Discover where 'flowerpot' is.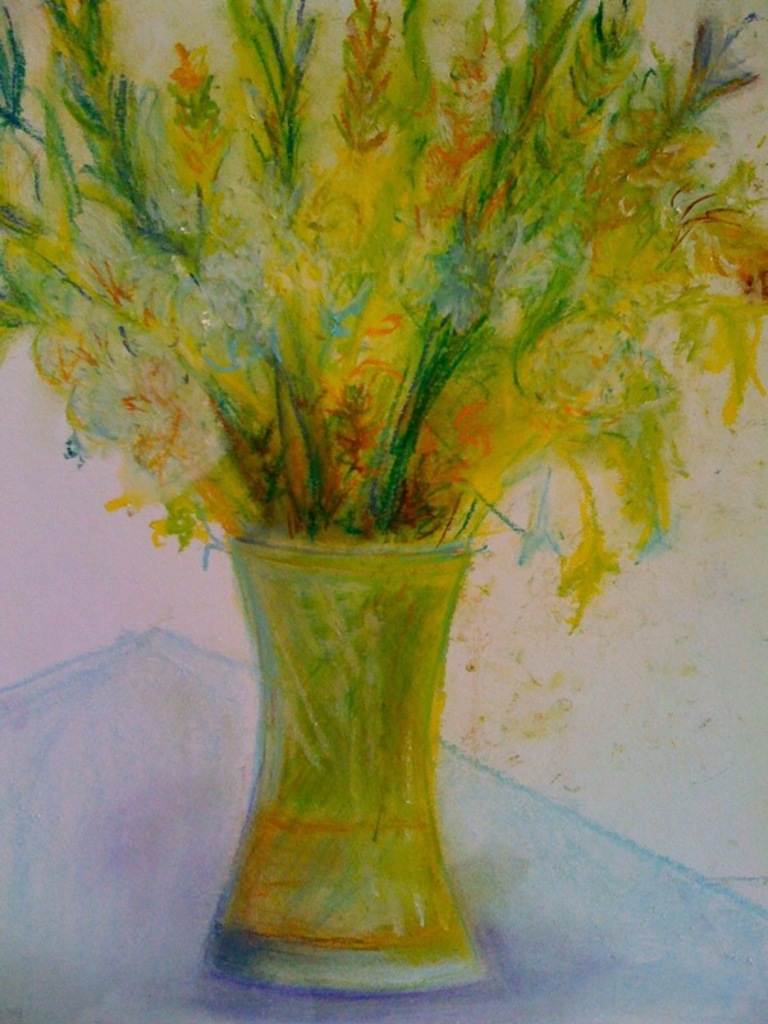
Discovered at (left=206, top=529, right=494, bottom=997).
